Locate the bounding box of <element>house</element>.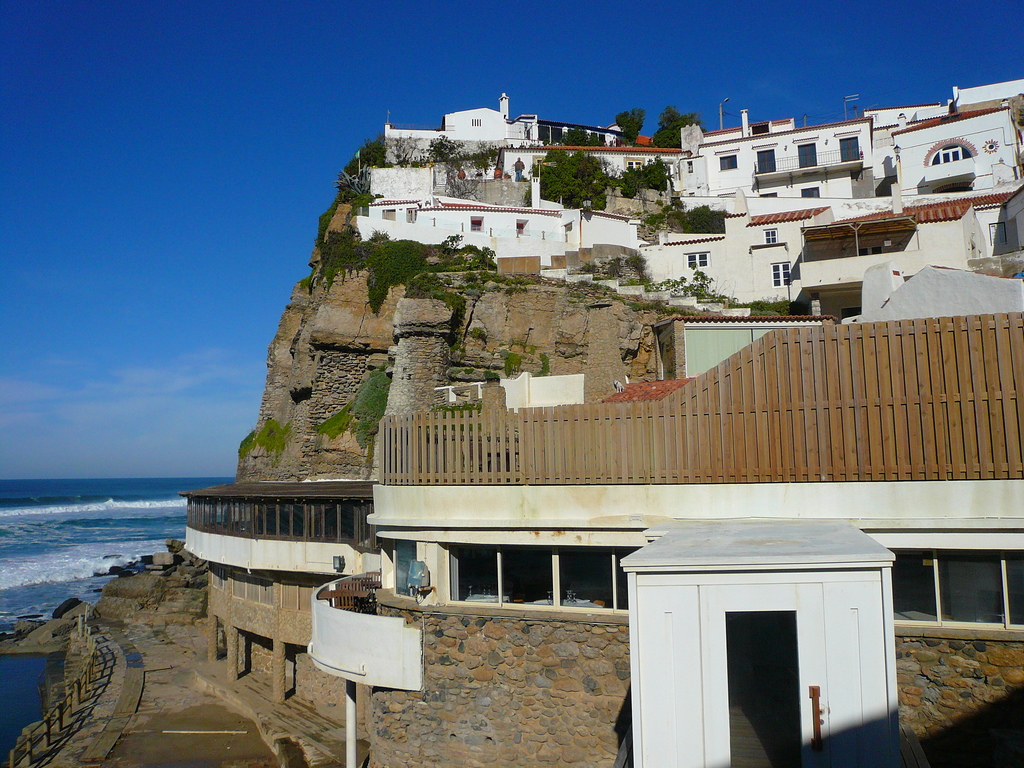
Bounding box: {"x1": 353, "y1": 191, "x2": 596, "y2": 256}.
